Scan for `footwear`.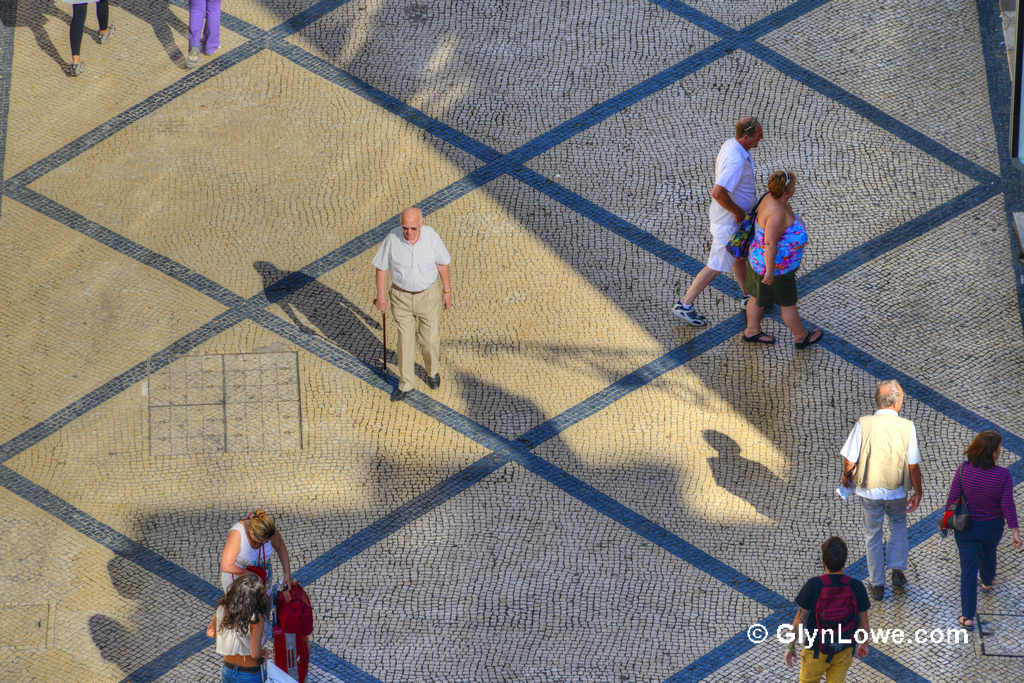
Scan result: pyautogui.locateOnScreen(186, 46, 198, 72).
